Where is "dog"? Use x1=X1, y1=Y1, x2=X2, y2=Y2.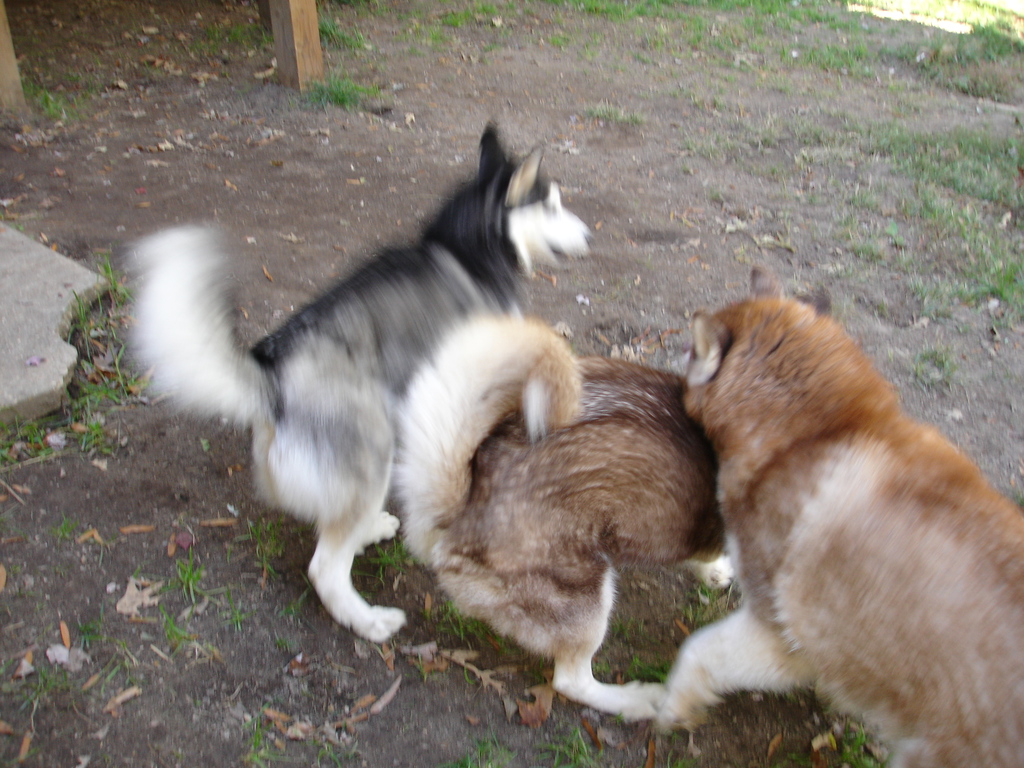
x1=656, y1=266, x2=1023, y2=767.
